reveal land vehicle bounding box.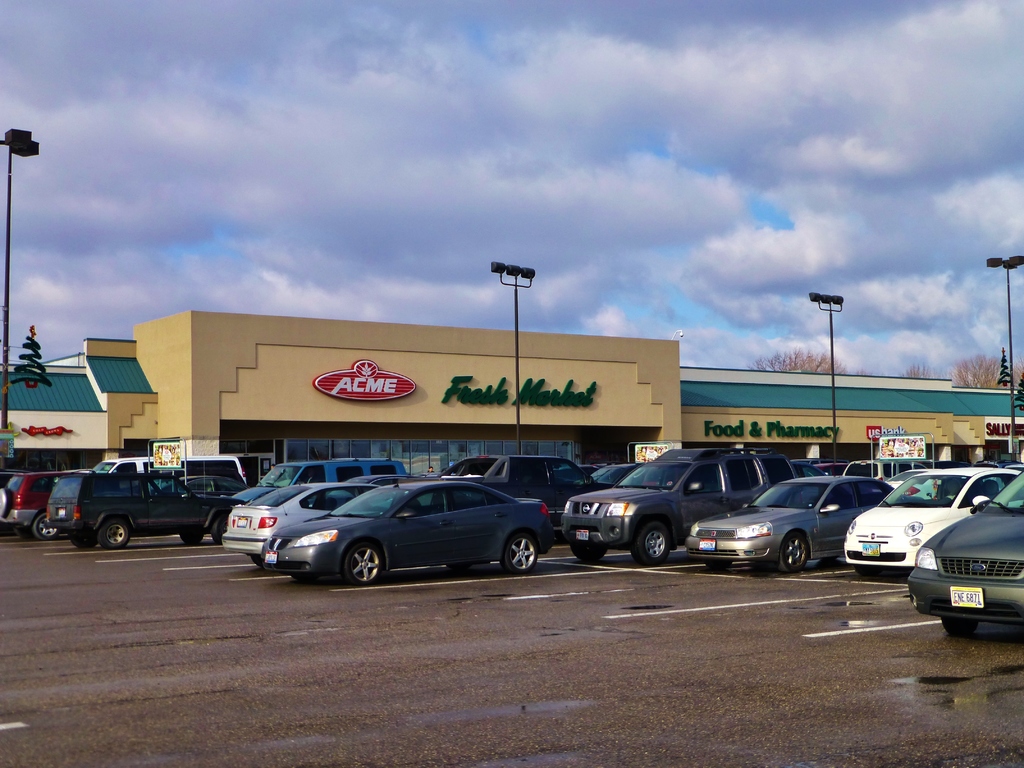
Revealed: (906,474,1023,637).
